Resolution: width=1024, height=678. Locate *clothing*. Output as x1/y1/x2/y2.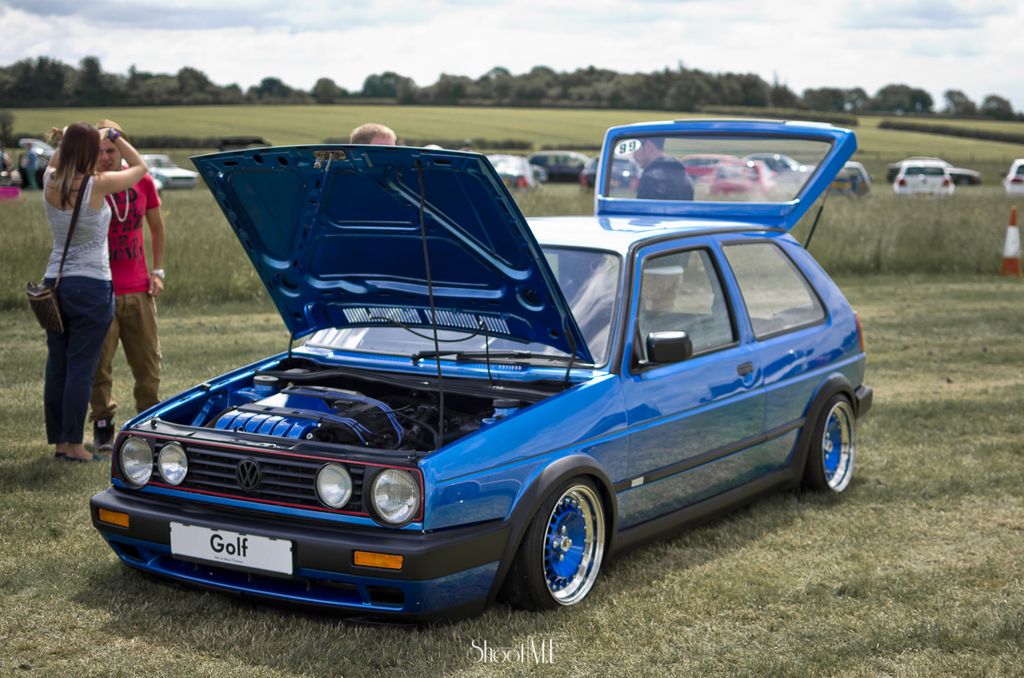
89/169/160/421.
